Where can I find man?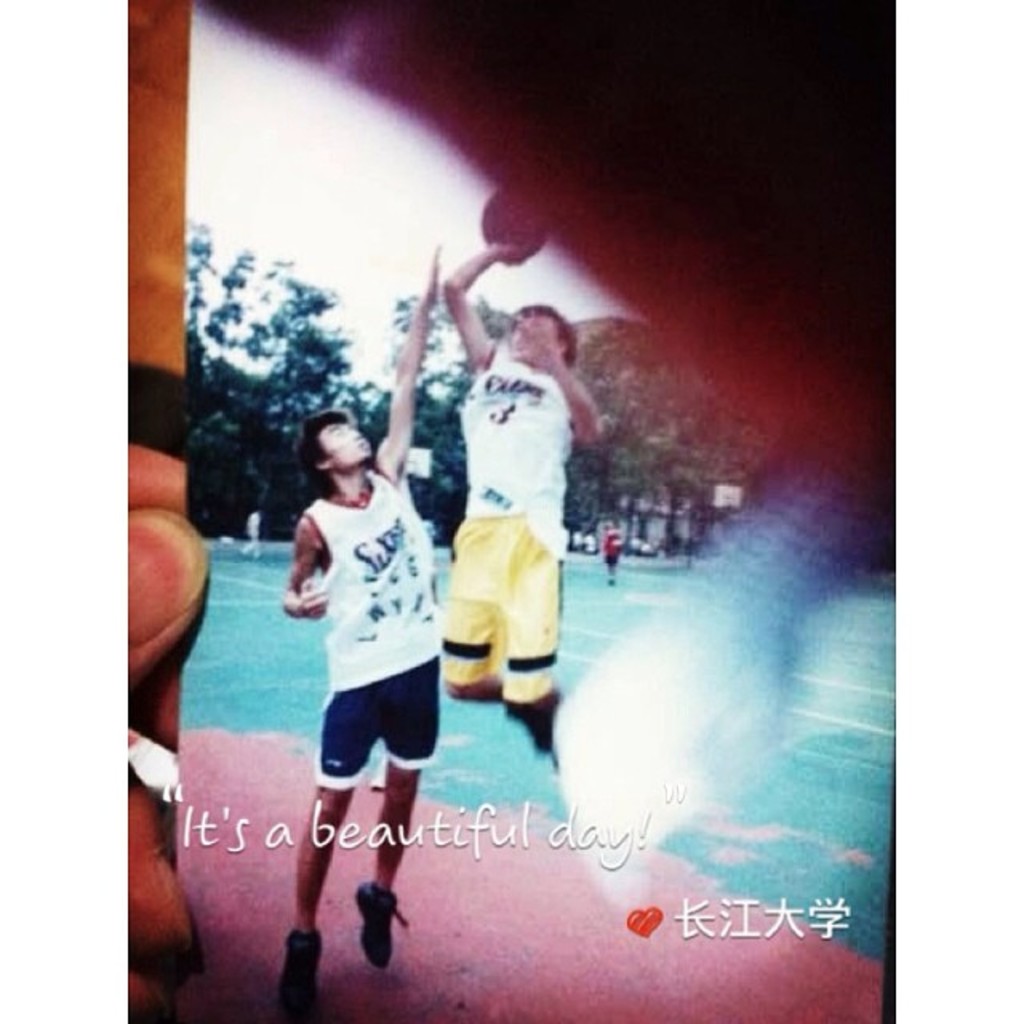
You can find it at box=[598, 518, 624, 586].
